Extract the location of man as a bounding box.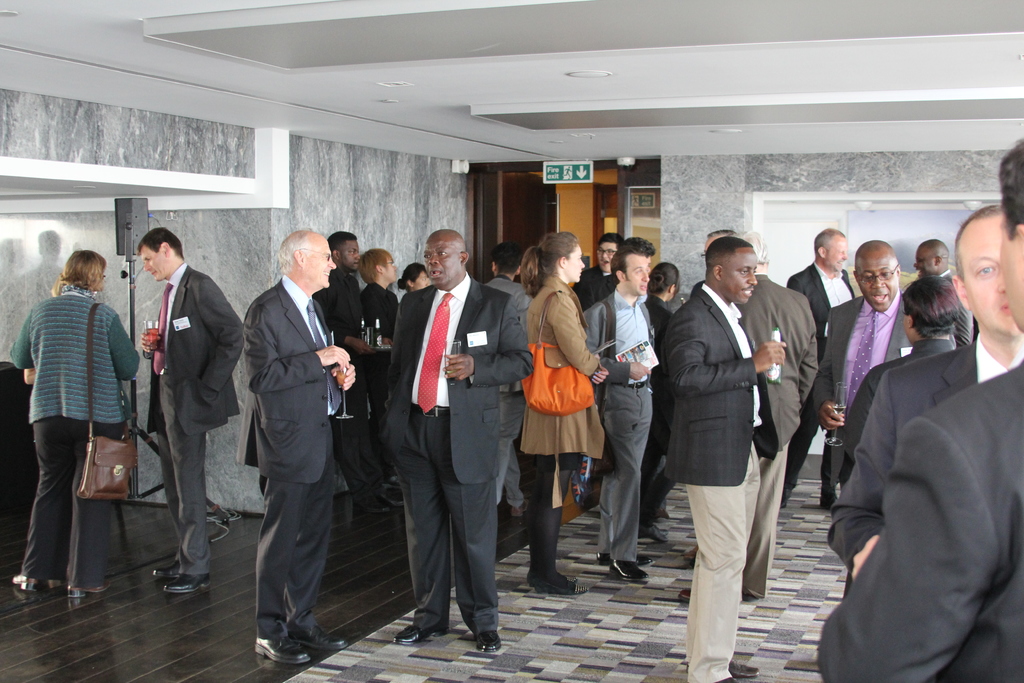
(x1=135, y1=229, x2=252, y2=601).
